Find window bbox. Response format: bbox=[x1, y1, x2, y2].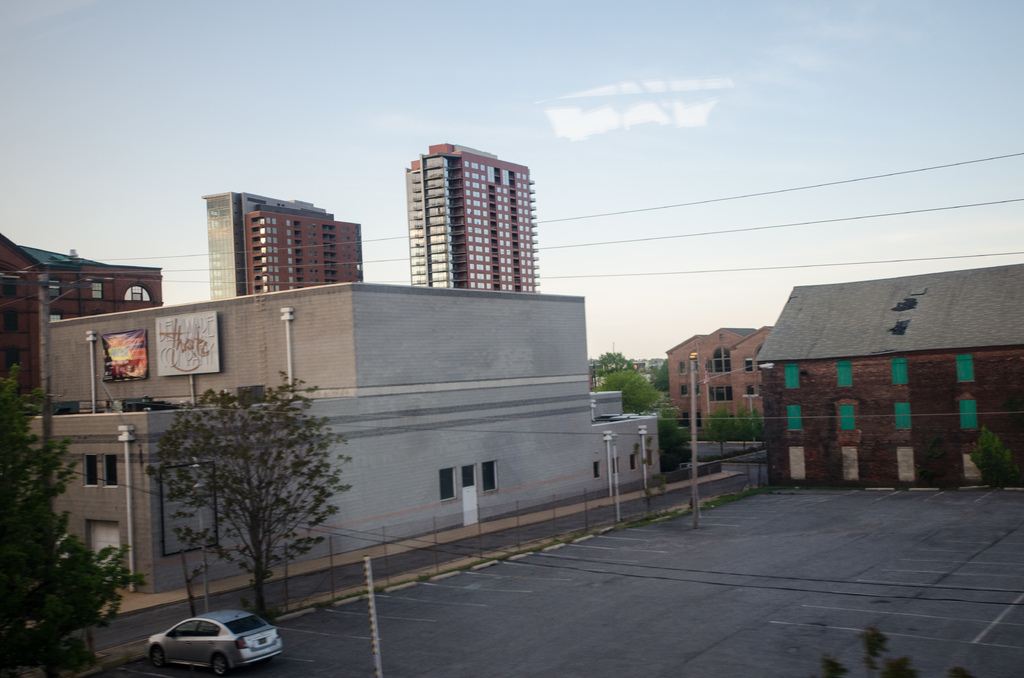
bbox=[82, 456, 97, 487].
